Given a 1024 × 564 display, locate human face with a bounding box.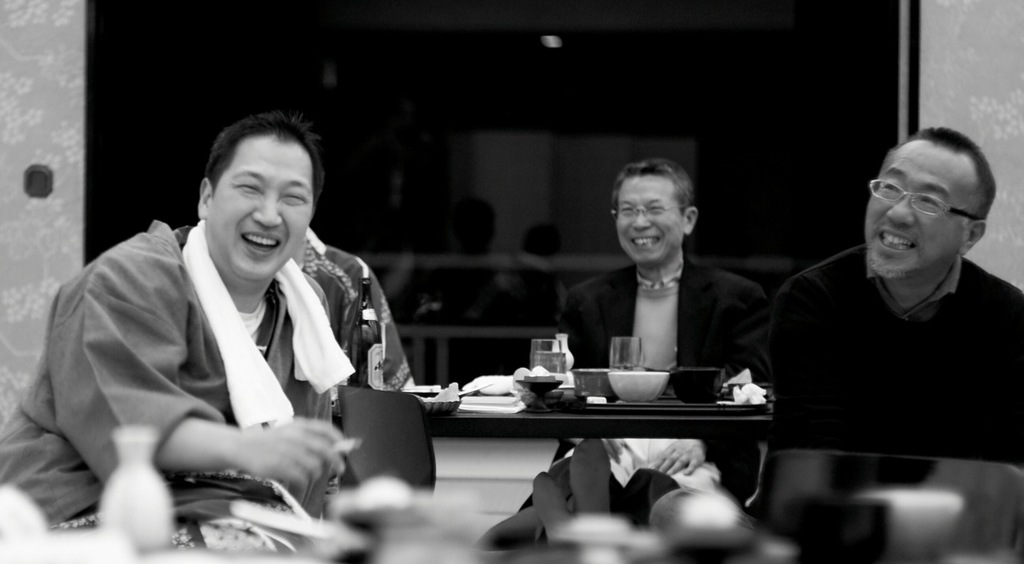
Located: pyautogui.locateOnScreen(209, 134, 314, 282).
